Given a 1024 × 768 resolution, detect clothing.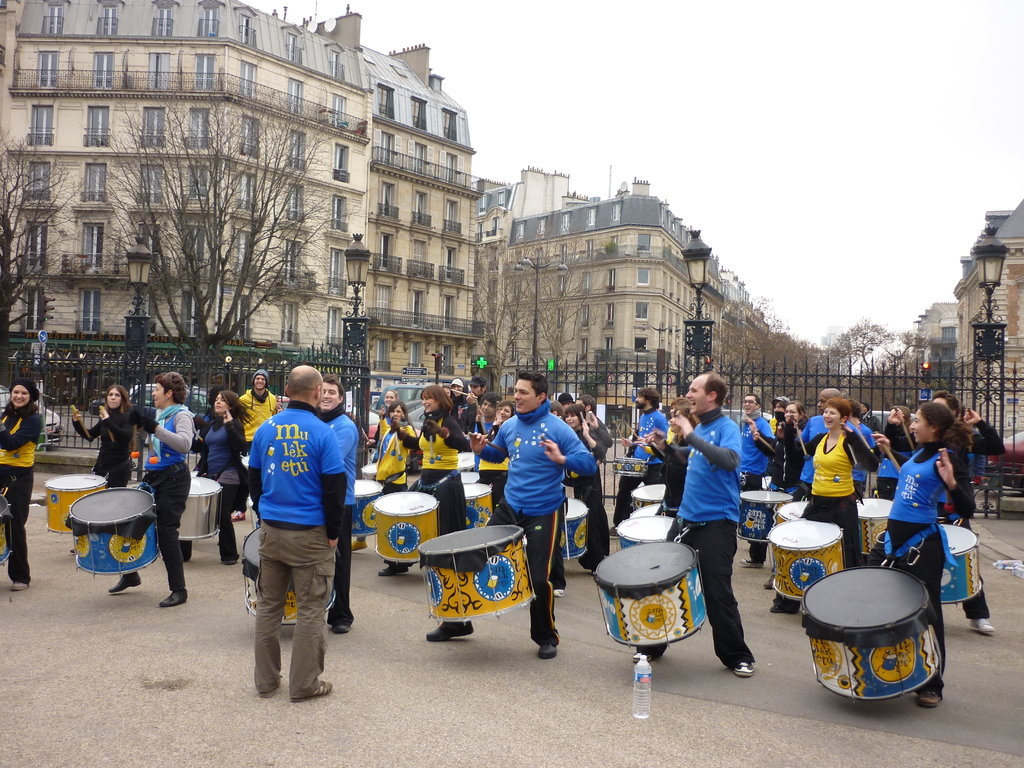
[380, 414, 423, 488].
